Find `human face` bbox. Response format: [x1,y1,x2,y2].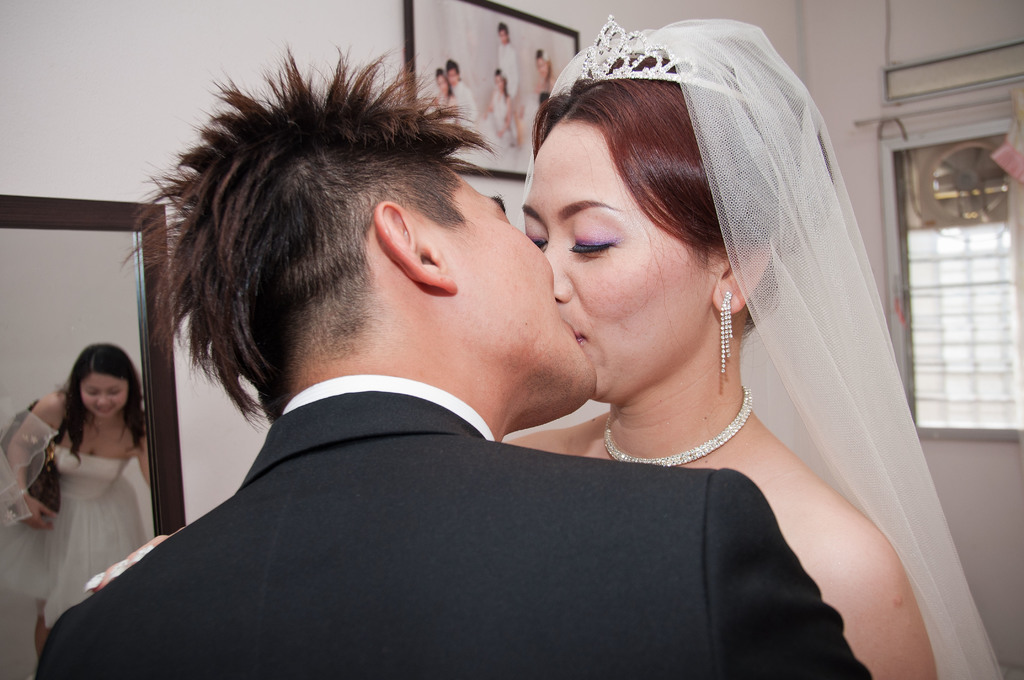
[433,166,599,401].
